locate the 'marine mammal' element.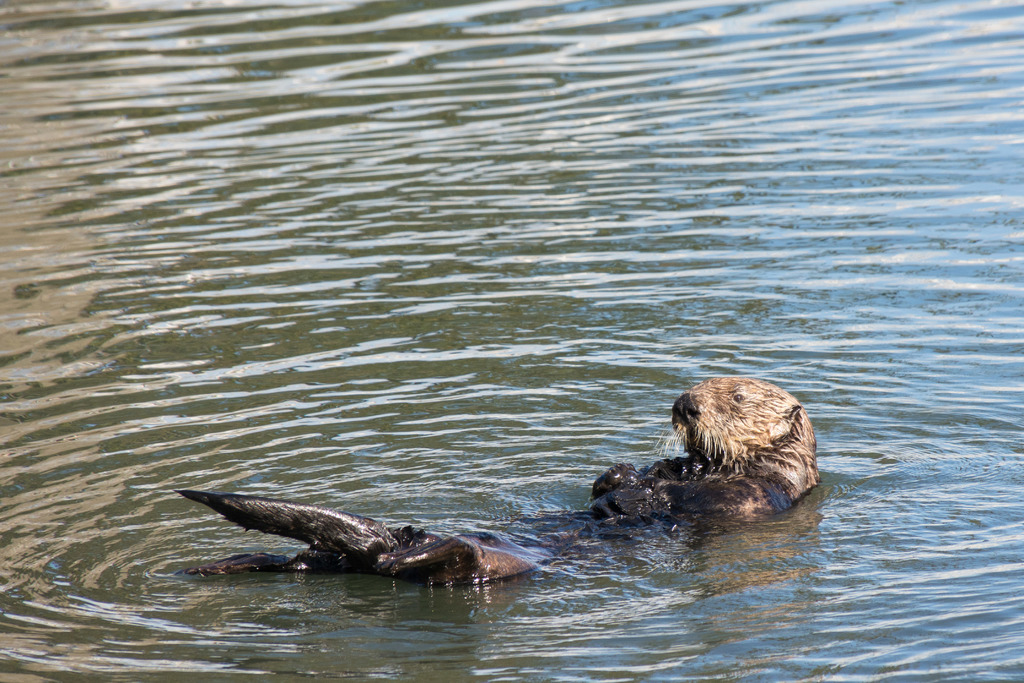
Element bbox: l=588, t=378, r=819, b=518.
